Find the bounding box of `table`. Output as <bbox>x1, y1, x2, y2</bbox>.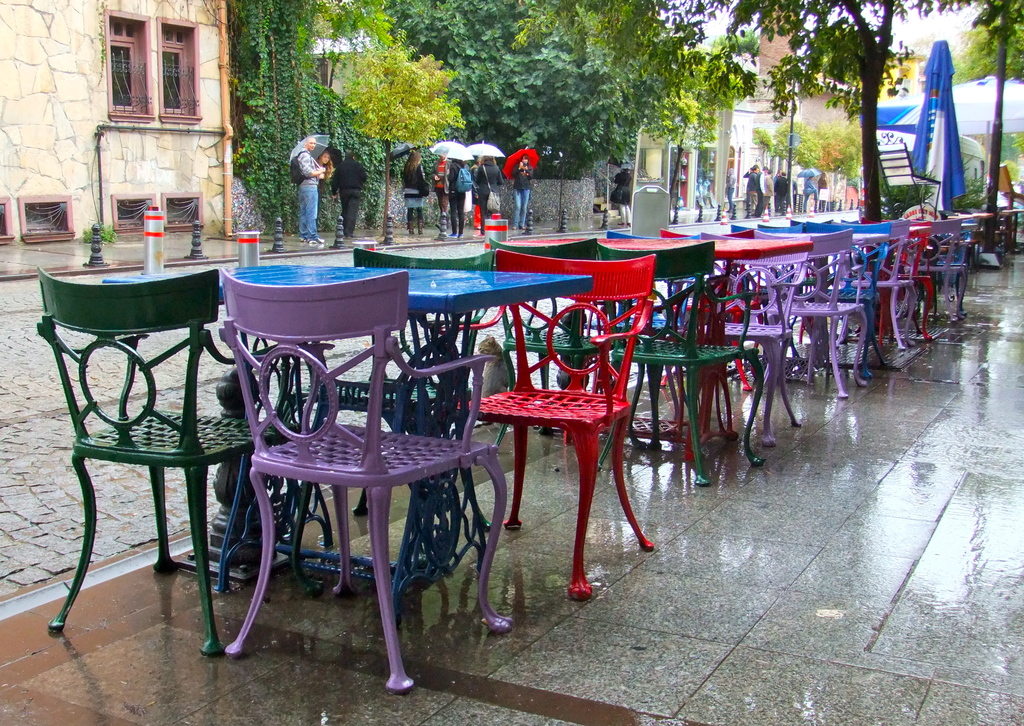
<bbox>100, 261, 611, 617</bbox>.
